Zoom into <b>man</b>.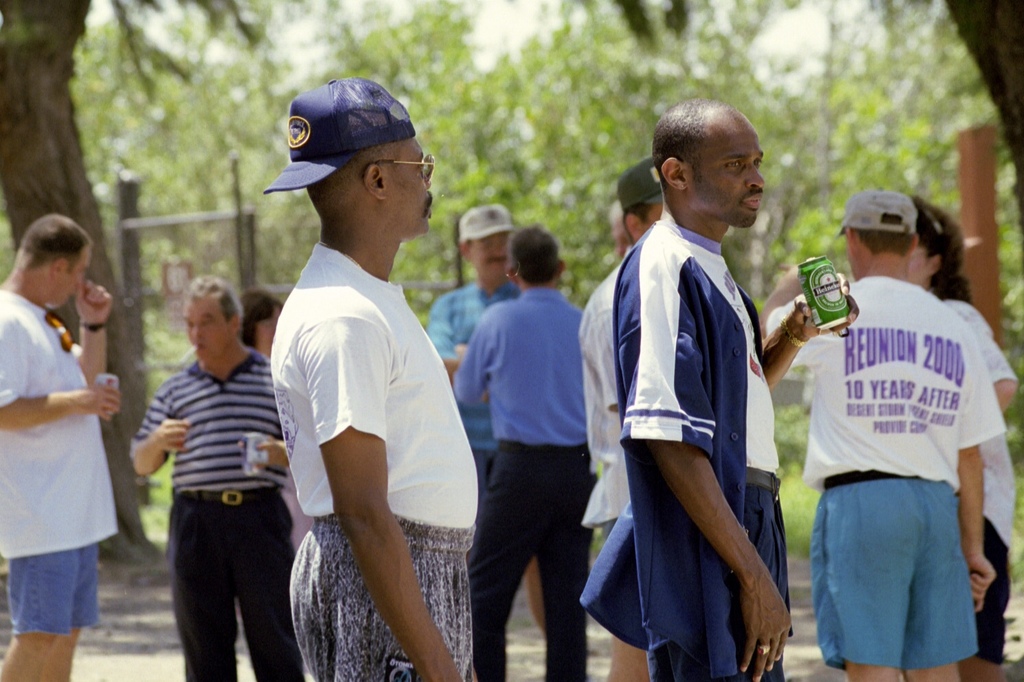
Zoom target: (x1=756, y1=188, x2=1005, y2=681).
